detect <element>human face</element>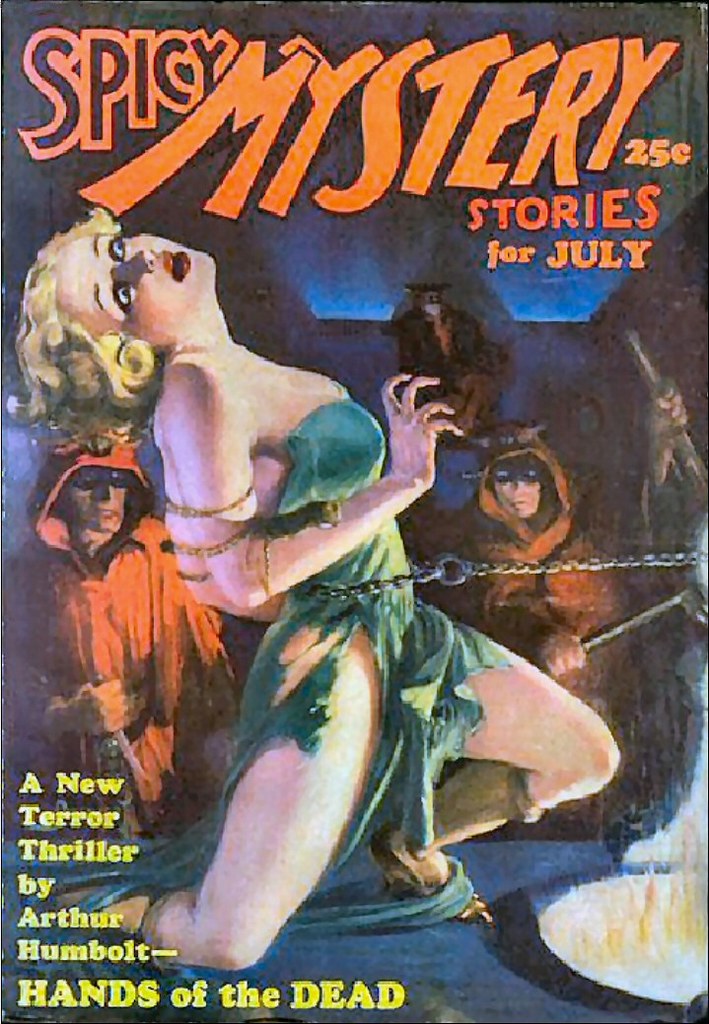
56,231,211,344
